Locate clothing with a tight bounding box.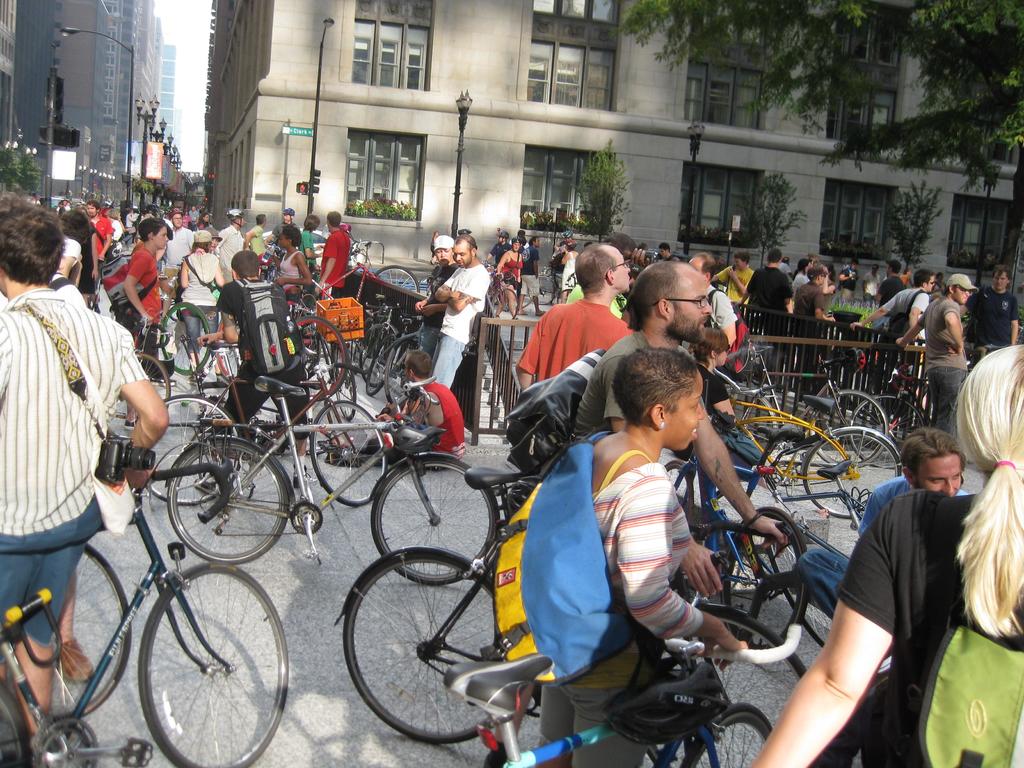
[x1=318, y1=230, x2=346, y2=291].
